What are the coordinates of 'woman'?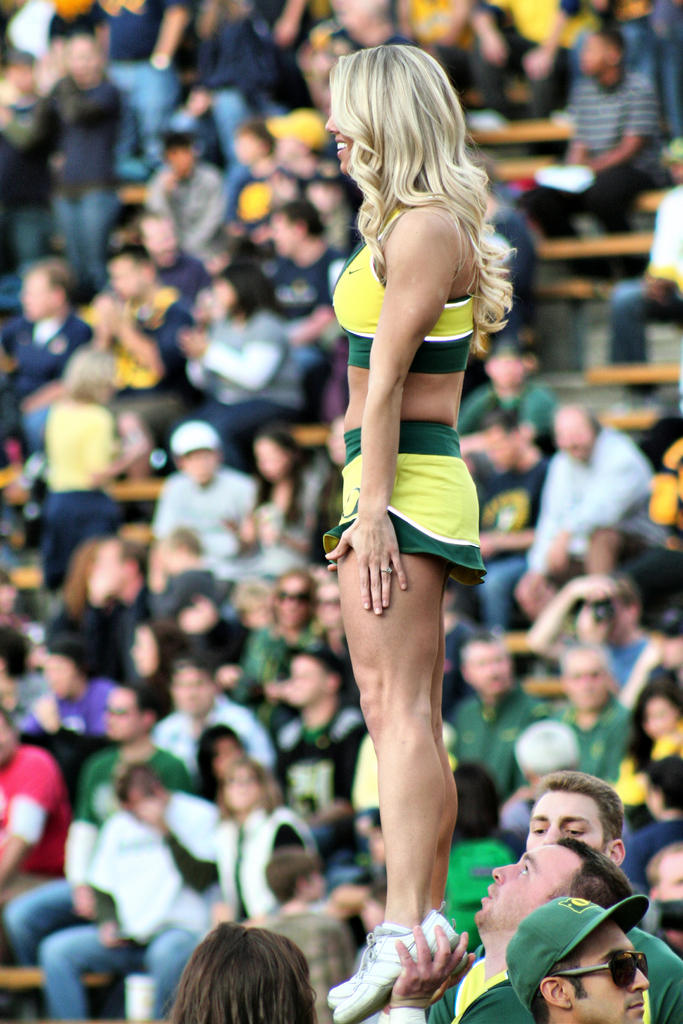
[229,570,331,724].
